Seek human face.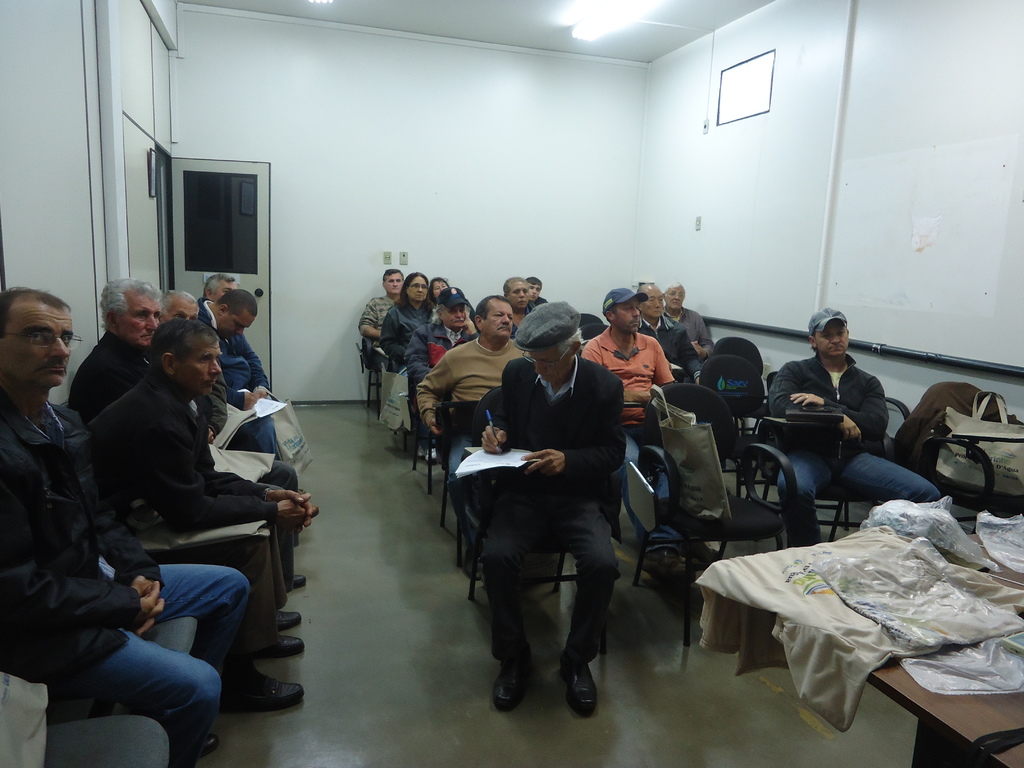
512:280:529:310.
